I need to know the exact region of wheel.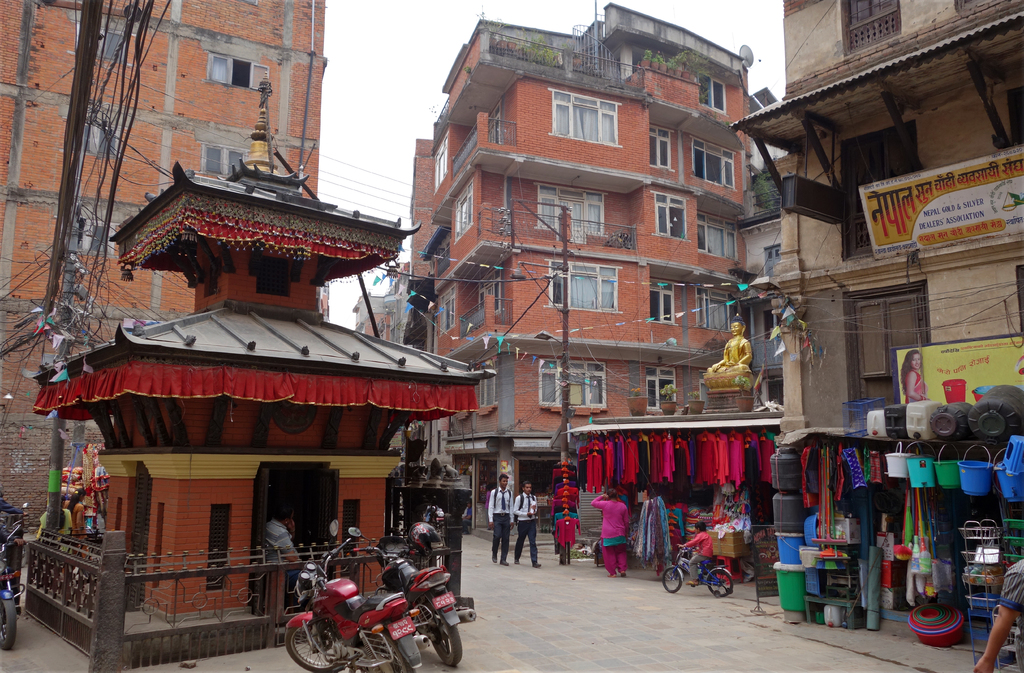
Region: select_region(706, 570, 732, 598).
